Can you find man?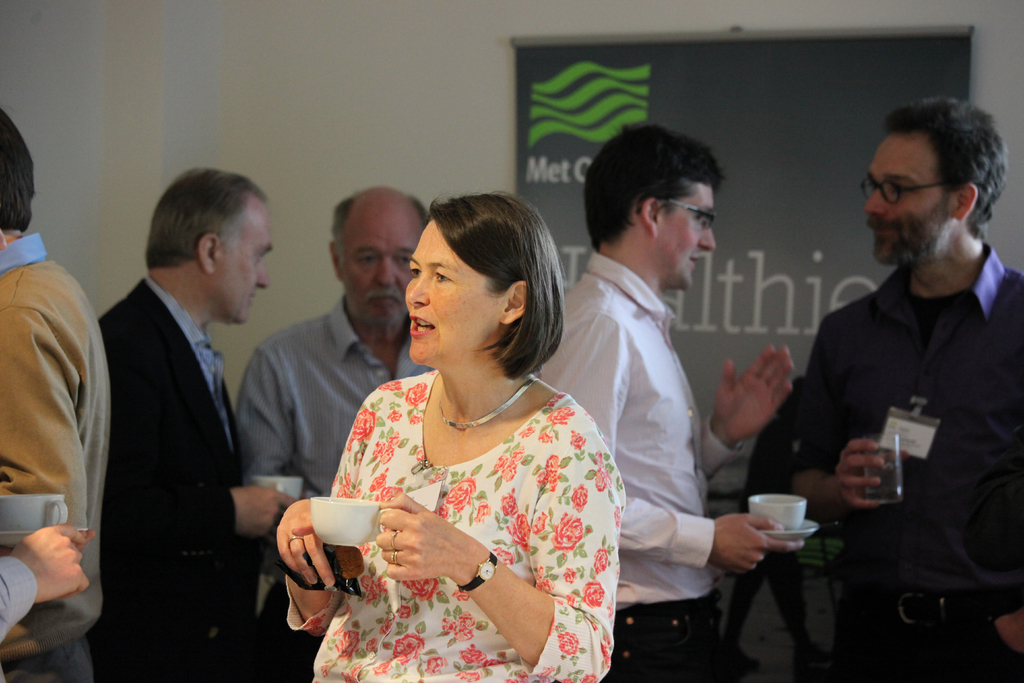
Yes, bounding box: {"left": 775, "top": 97, "right": 1020, "bottom": 635}.
